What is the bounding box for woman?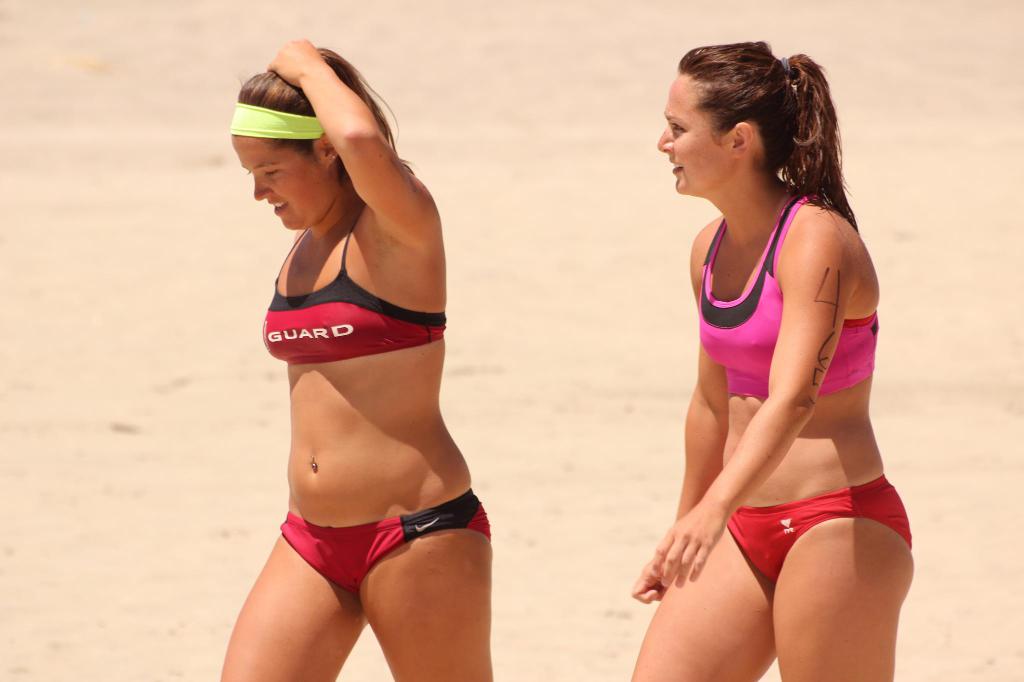
(left=191, top=10, right=504, bottom=681).
